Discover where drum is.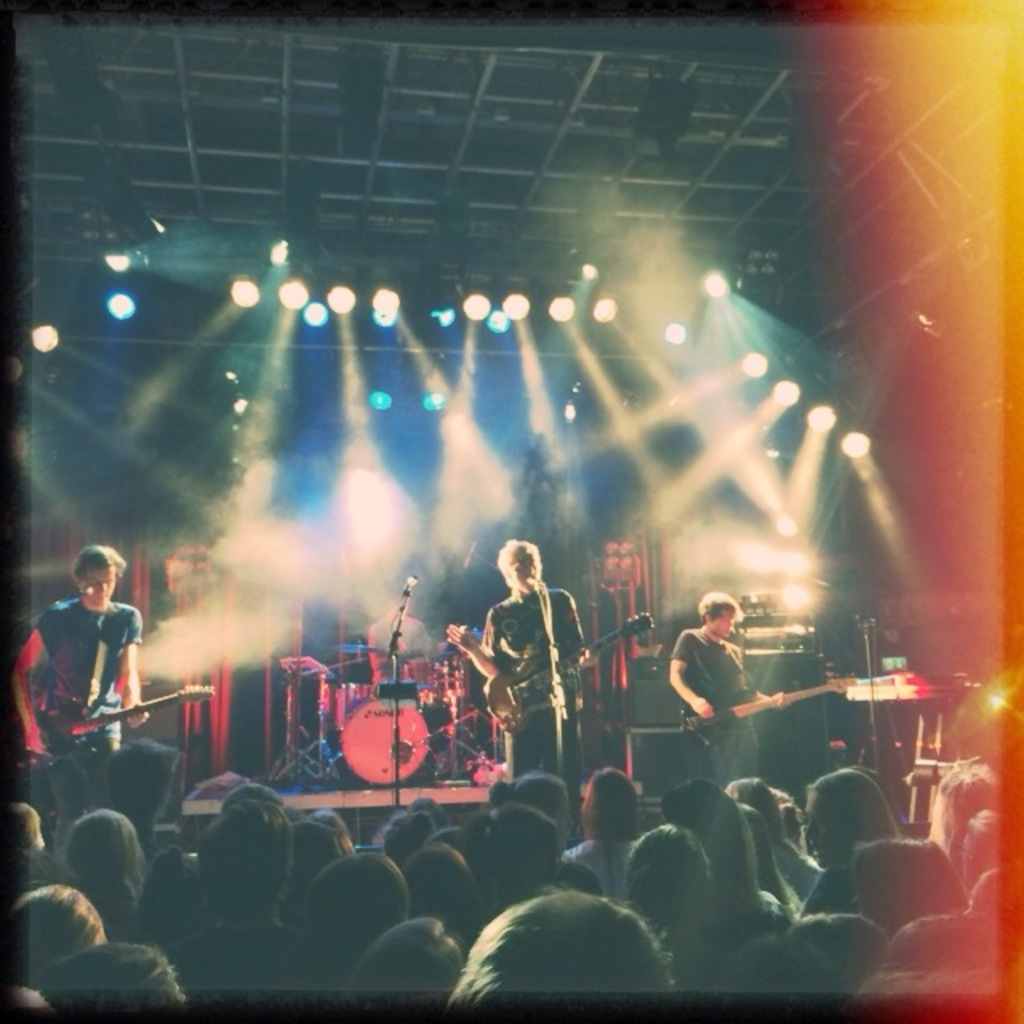
Discovered at 438:654:466:704.
